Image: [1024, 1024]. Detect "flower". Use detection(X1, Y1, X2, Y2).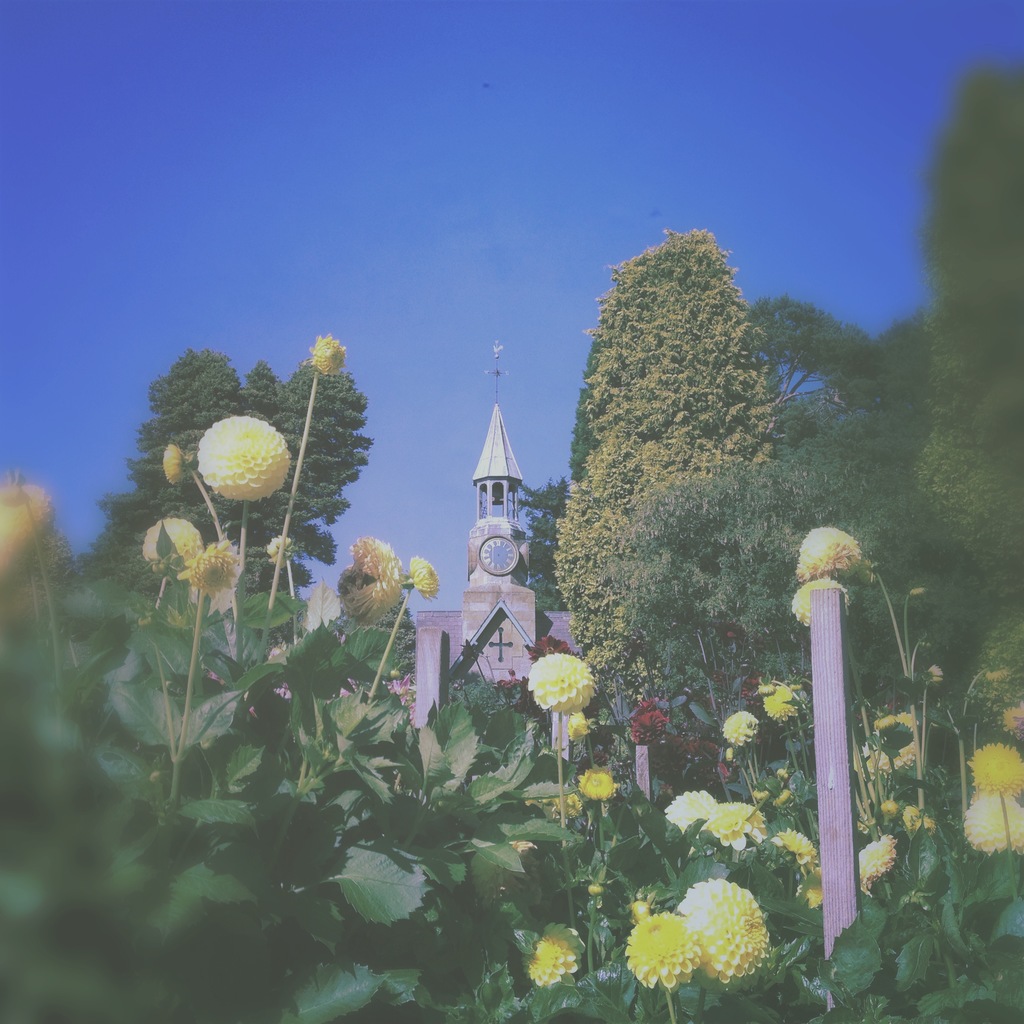
detection(524, 921, 583, 993).
